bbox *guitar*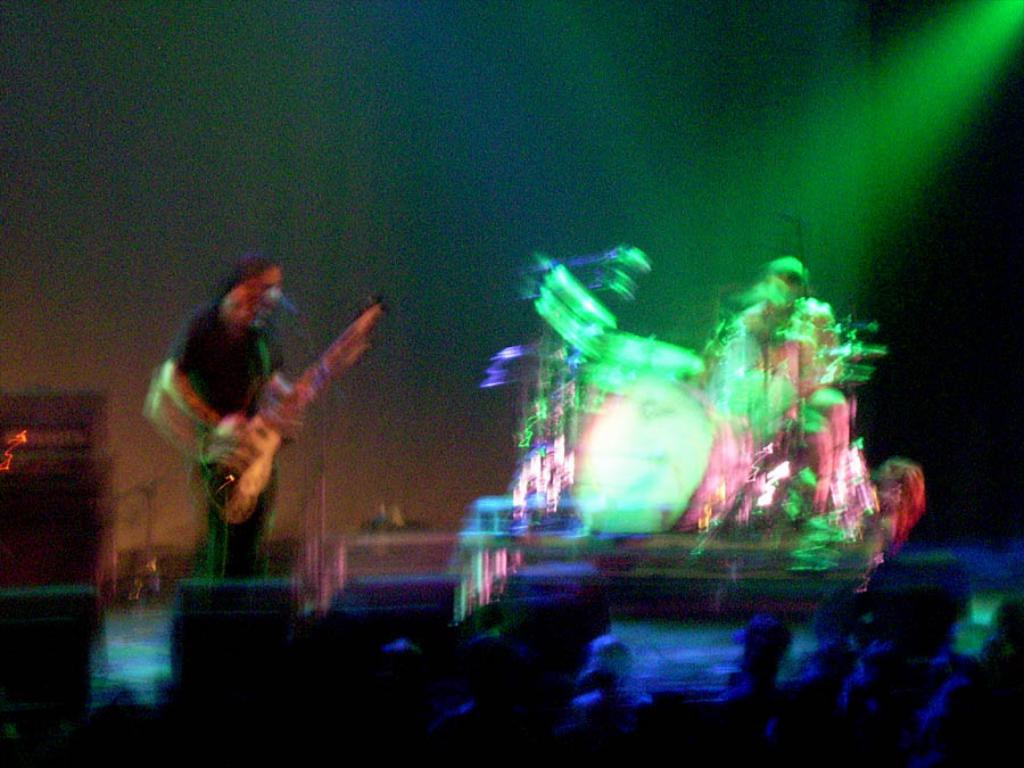
208, 294, 391, 520
